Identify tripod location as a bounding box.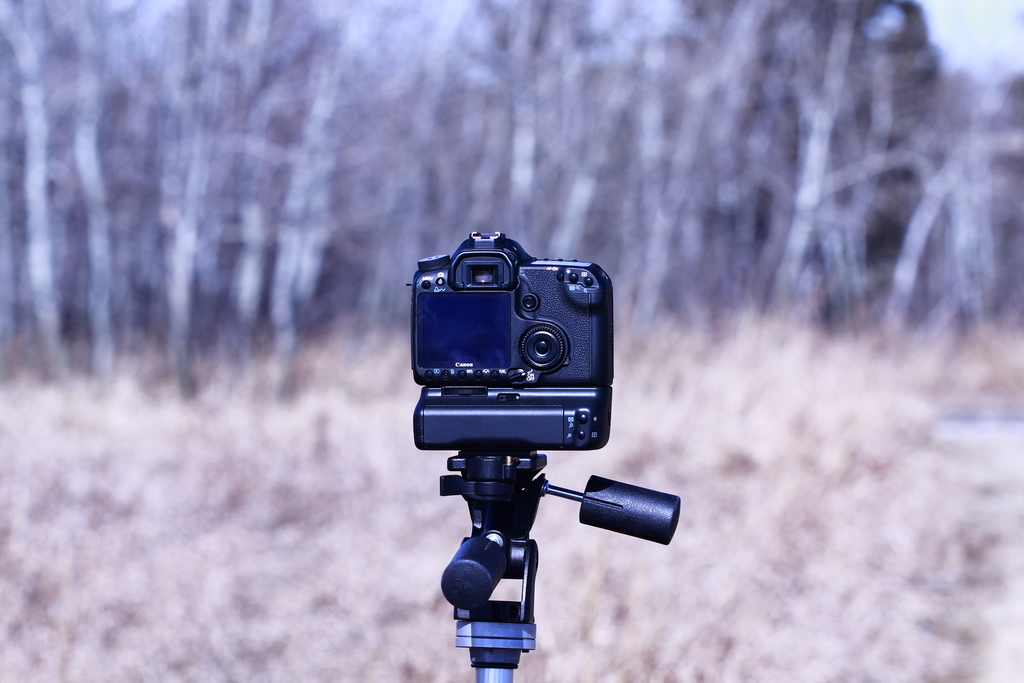
{"left": 437, "top": 445, "right": 680, "bottom": 682}.
